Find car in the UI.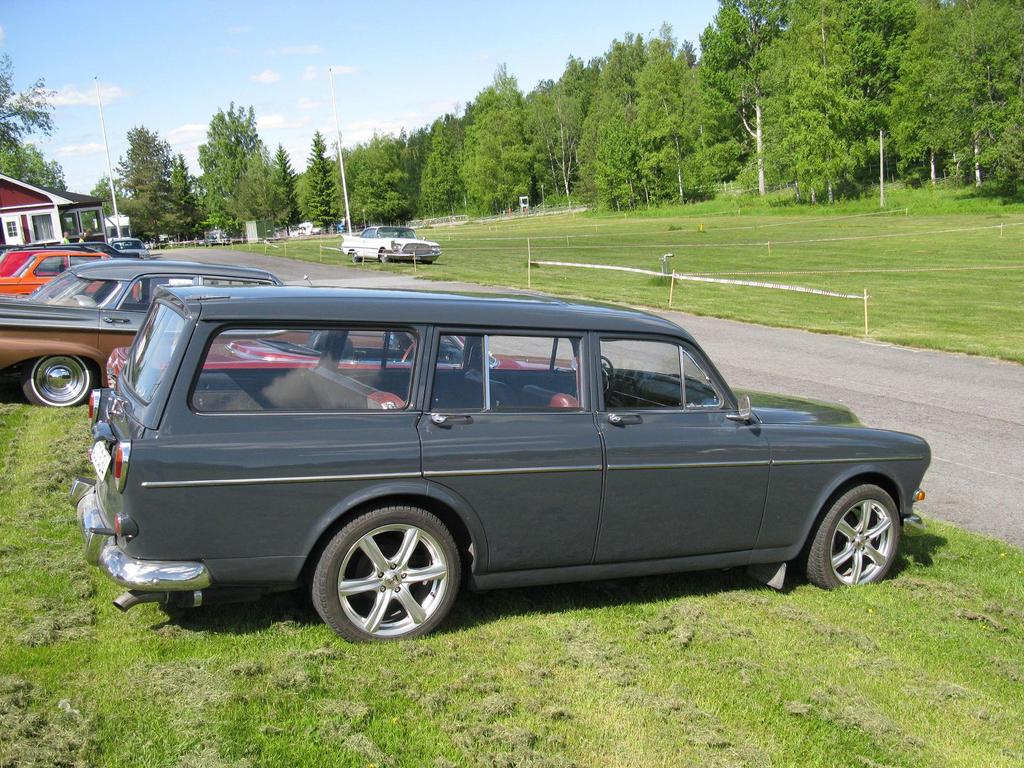
UI element at detection(340, 228, 440, 263).
